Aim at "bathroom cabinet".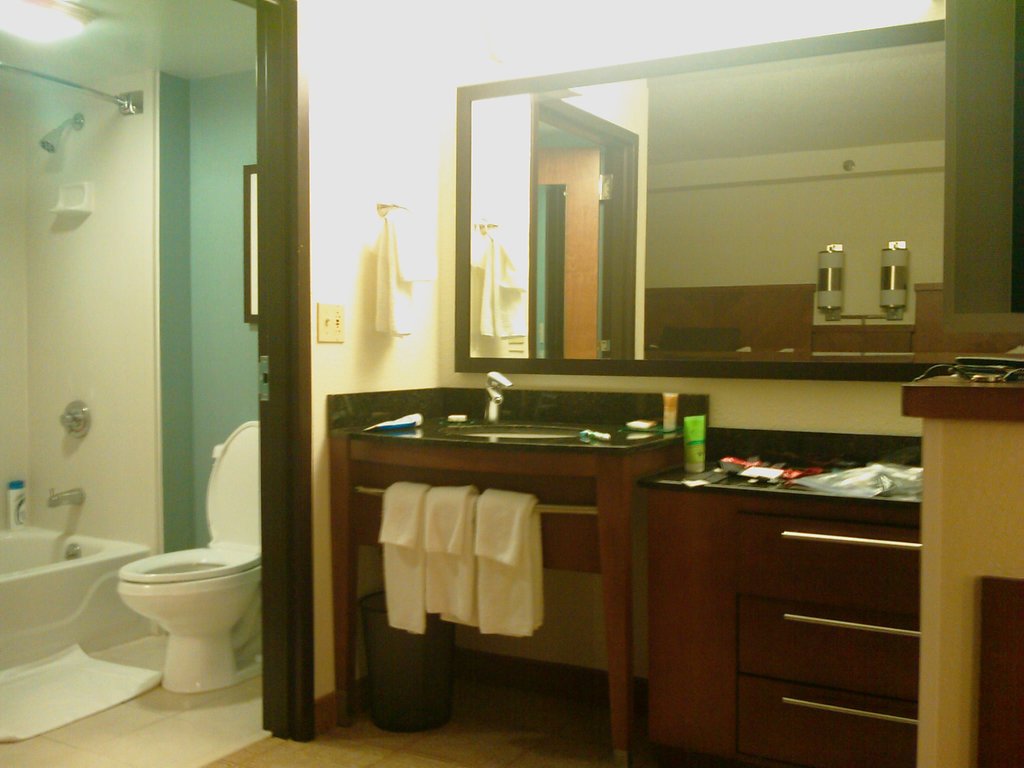
Aimed at bbox=(640, 480, 924, 767).
